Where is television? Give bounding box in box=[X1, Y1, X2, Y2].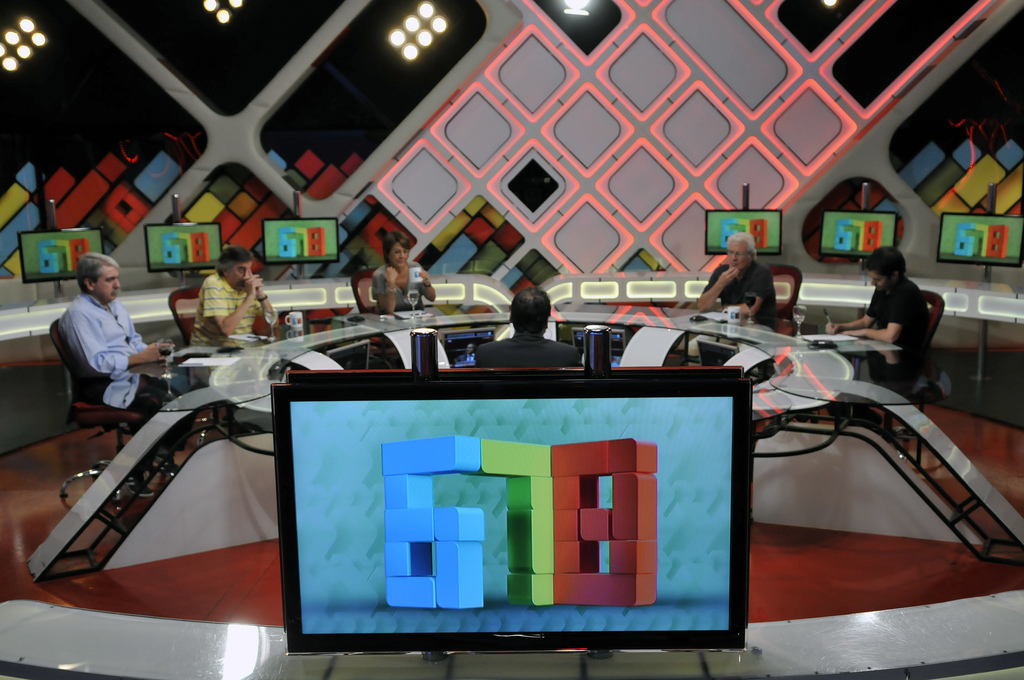
box=[261, 216, 340, 265].
